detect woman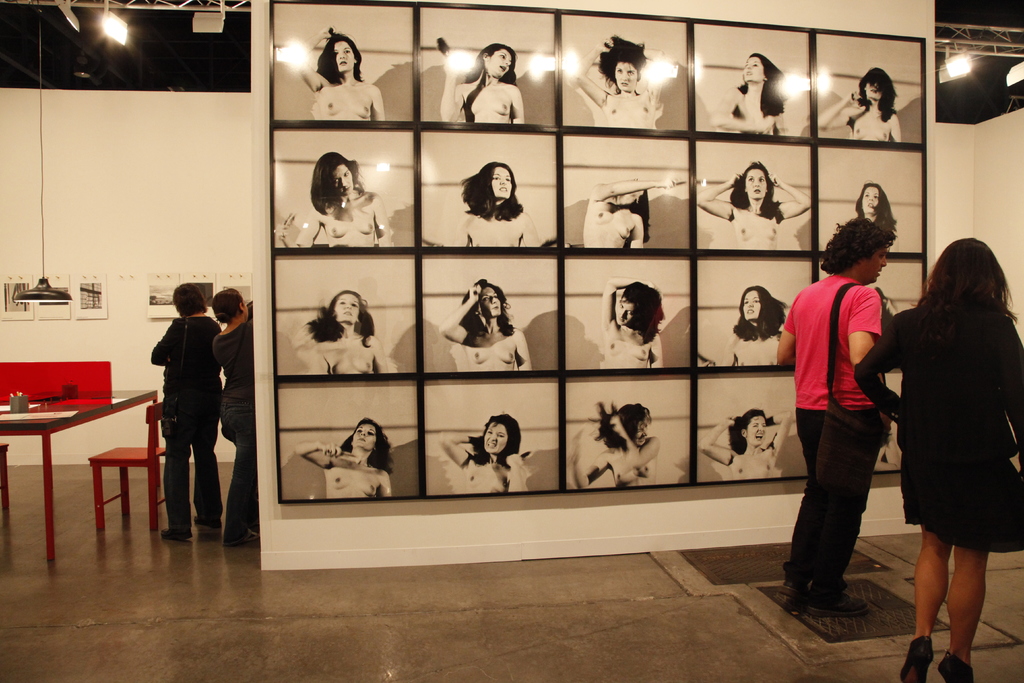
rect(291, 415, 387, 500)
